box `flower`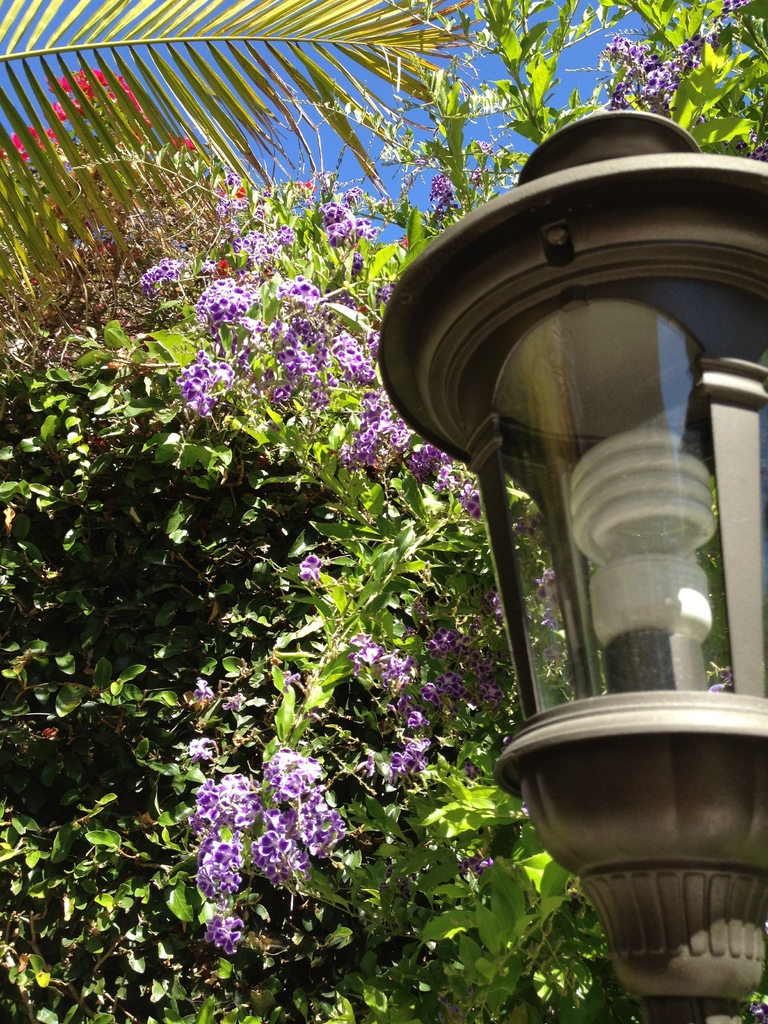
bbox(212, 262, 232, 273)
